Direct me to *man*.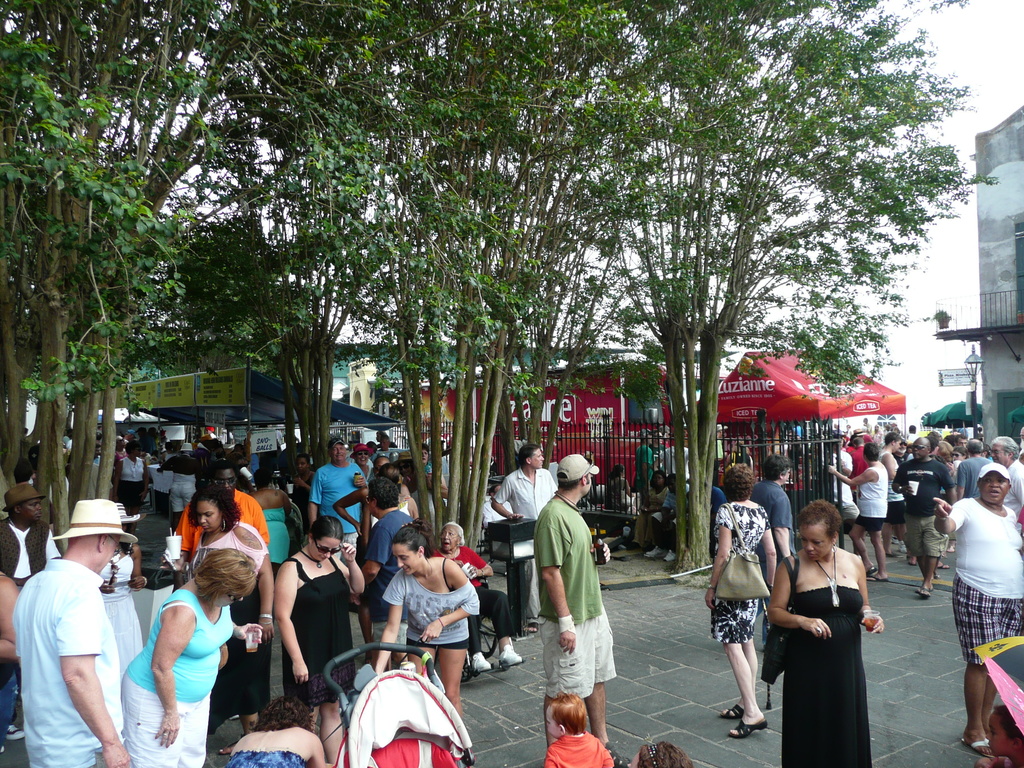
Direction: bbox(489, 438, 556, 615).
